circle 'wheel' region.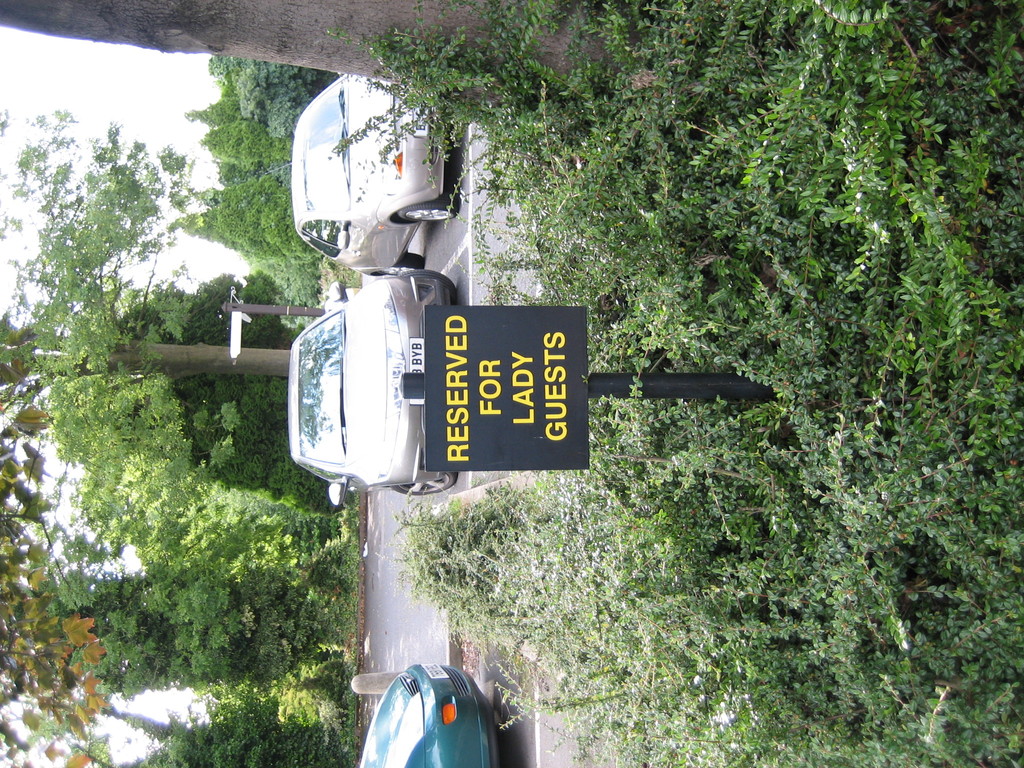
Region: rect(385, 465, 458, 502).
